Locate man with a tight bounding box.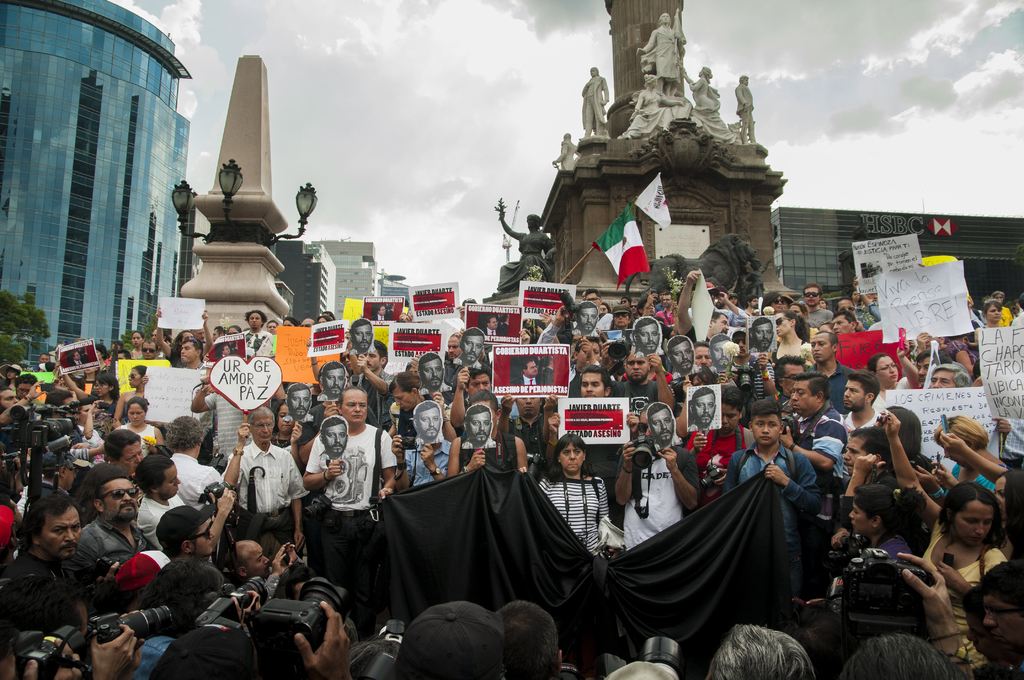
<box>807,331,850,405</box>.
